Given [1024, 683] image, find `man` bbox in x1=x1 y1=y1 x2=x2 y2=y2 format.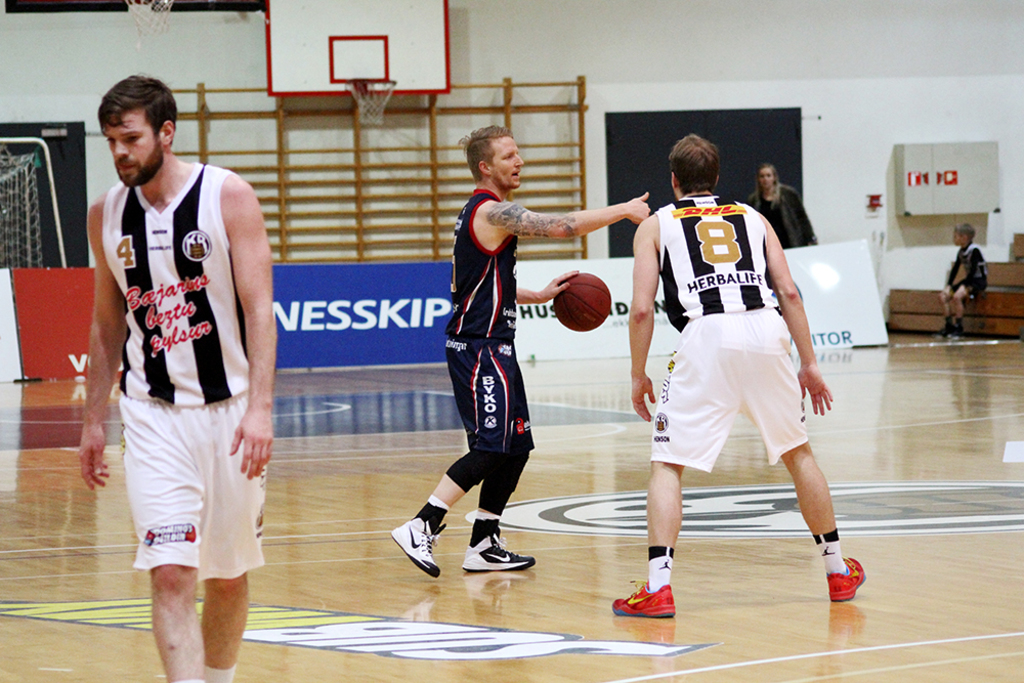
x1=612 y1=129 x2=862 y2=625.
